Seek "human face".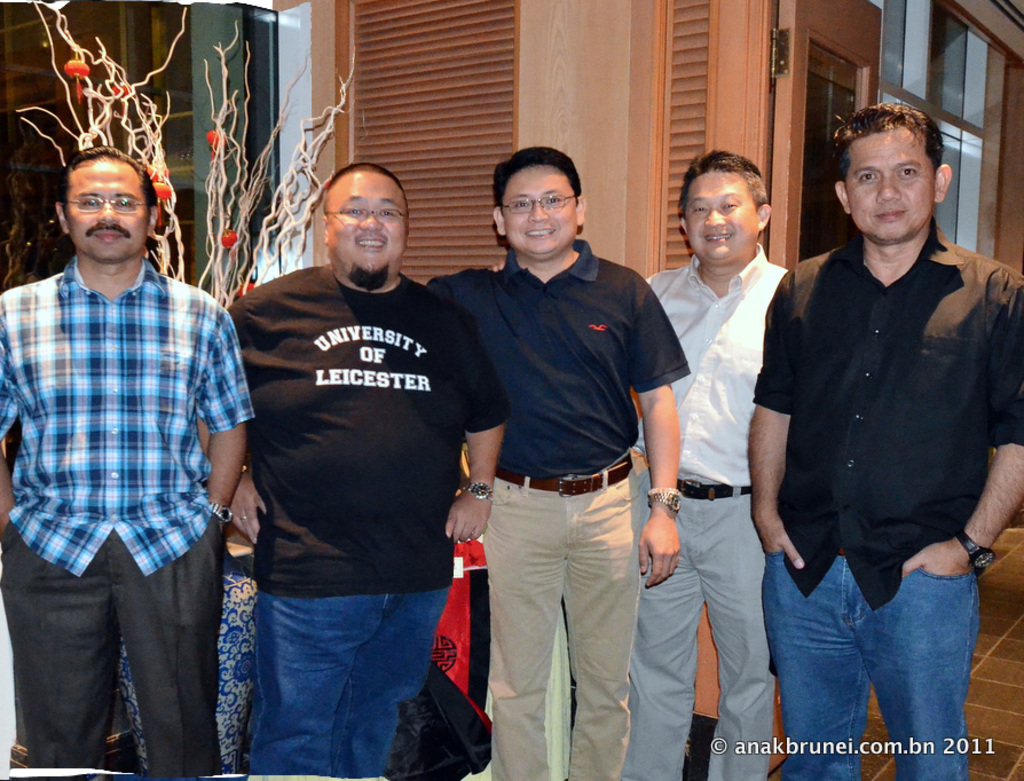
crop(845, 131, 934, 242).
